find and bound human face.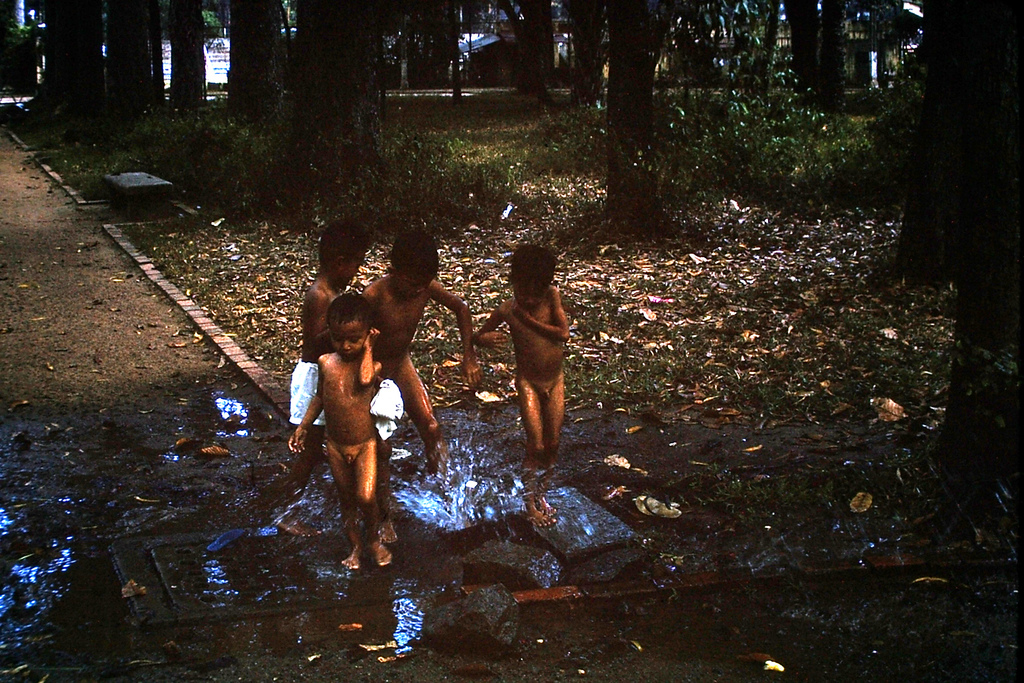
Bound: x1=391 y1=273 x2=429 y2=298.
